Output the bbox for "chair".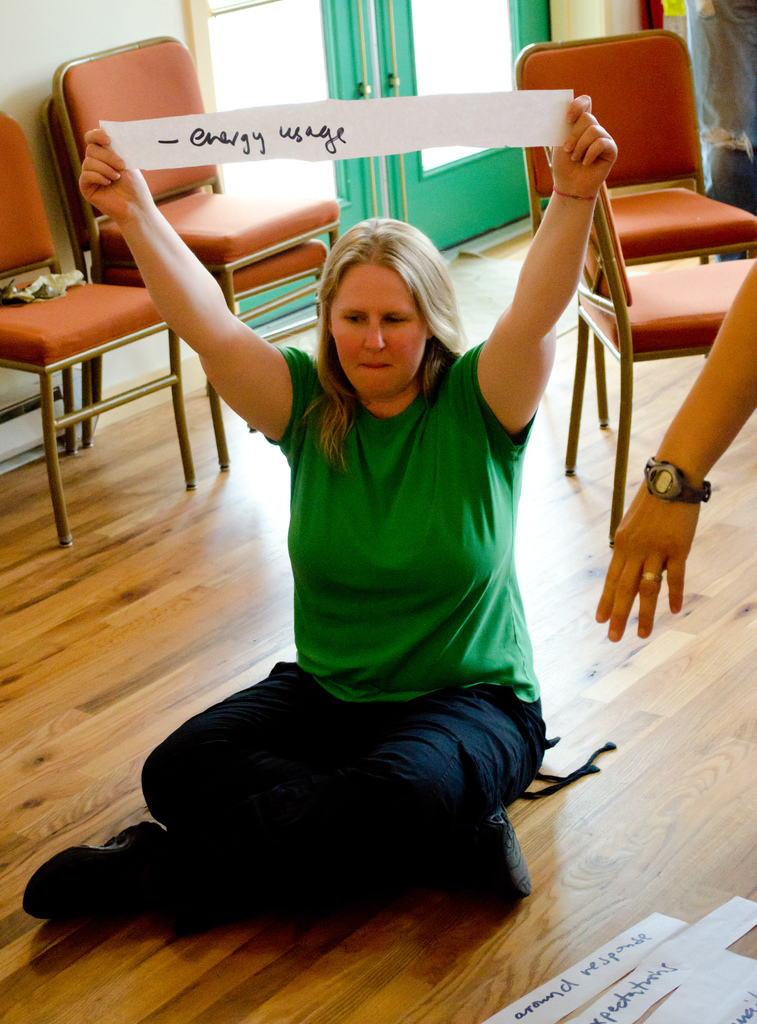
(38,100,330,447).
